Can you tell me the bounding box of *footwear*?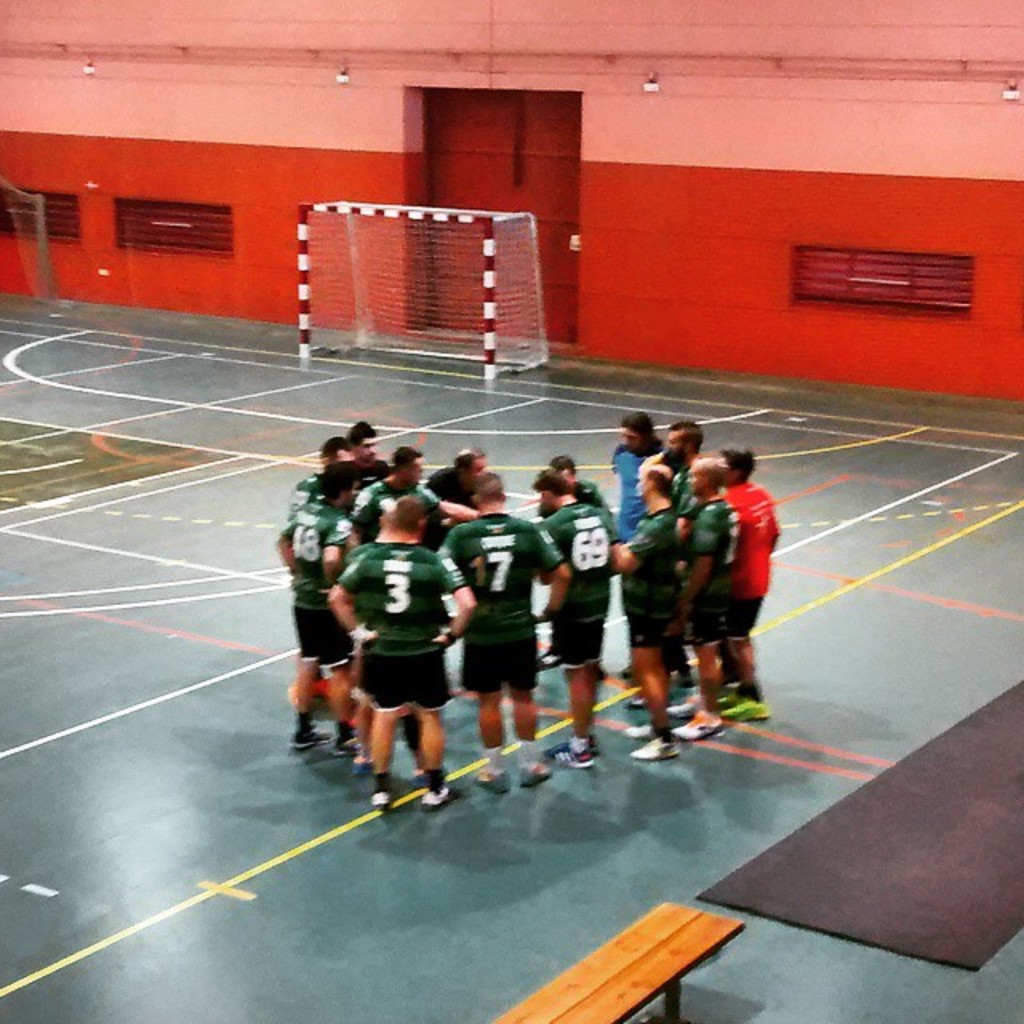
x1=621, y1=722, x2=653, y2=738.
